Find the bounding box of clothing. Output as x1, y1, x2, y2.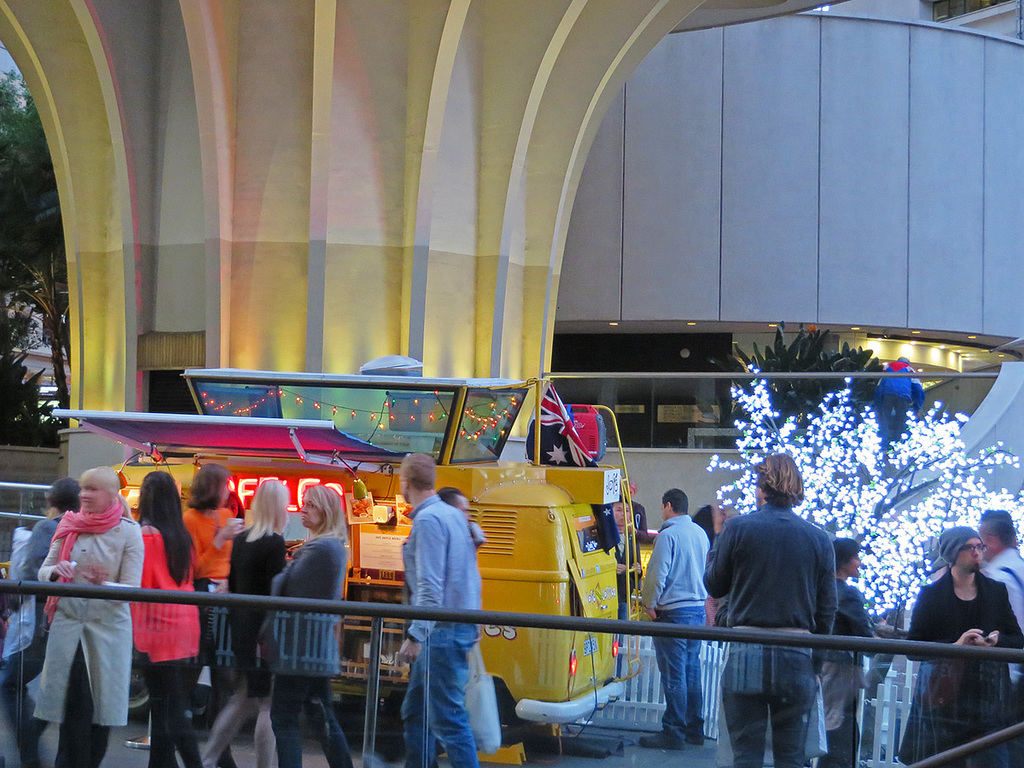
132, 530, 207, 767.
